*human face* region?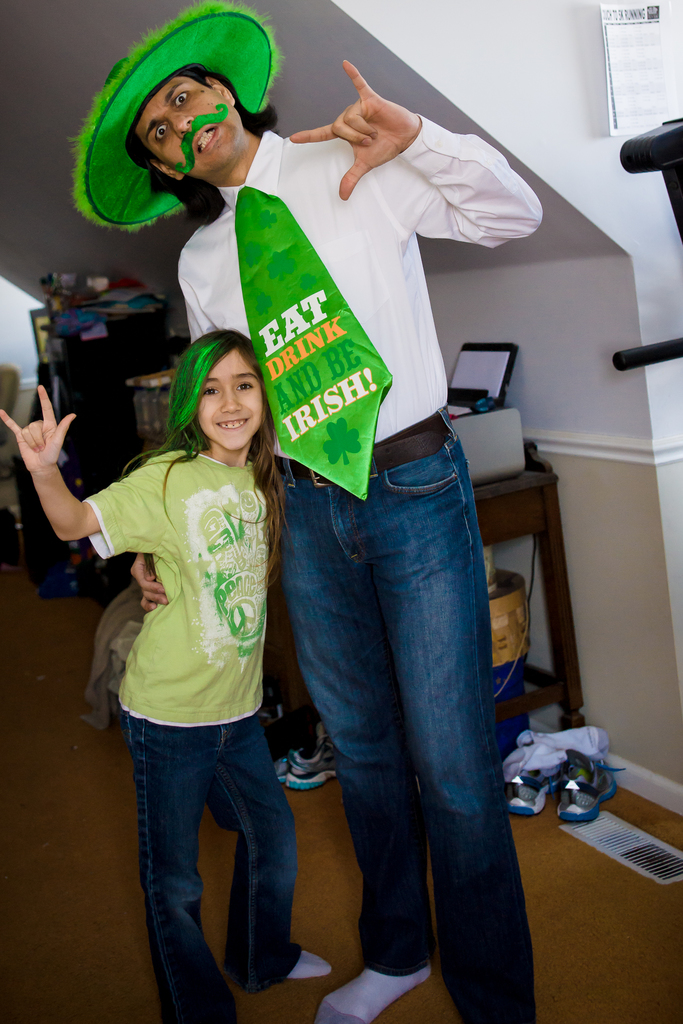
crop(133, 73, 245, 177)
